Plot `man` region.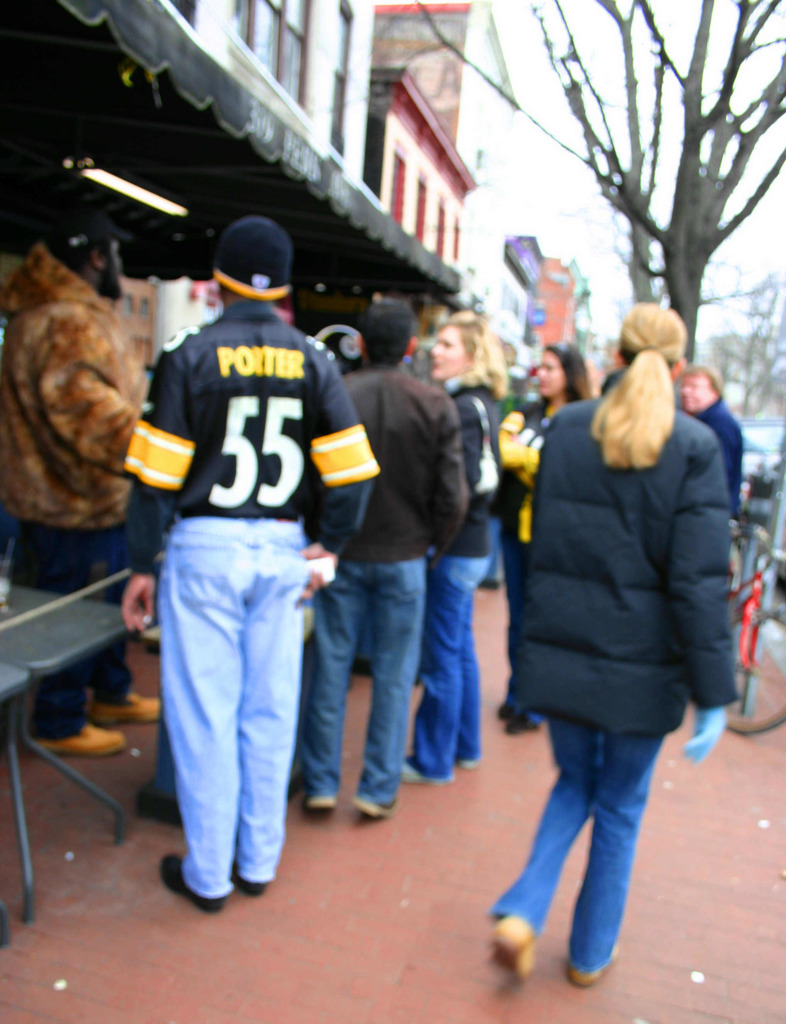
Plotted at left=1, top=204, right=150, bottom=749.
